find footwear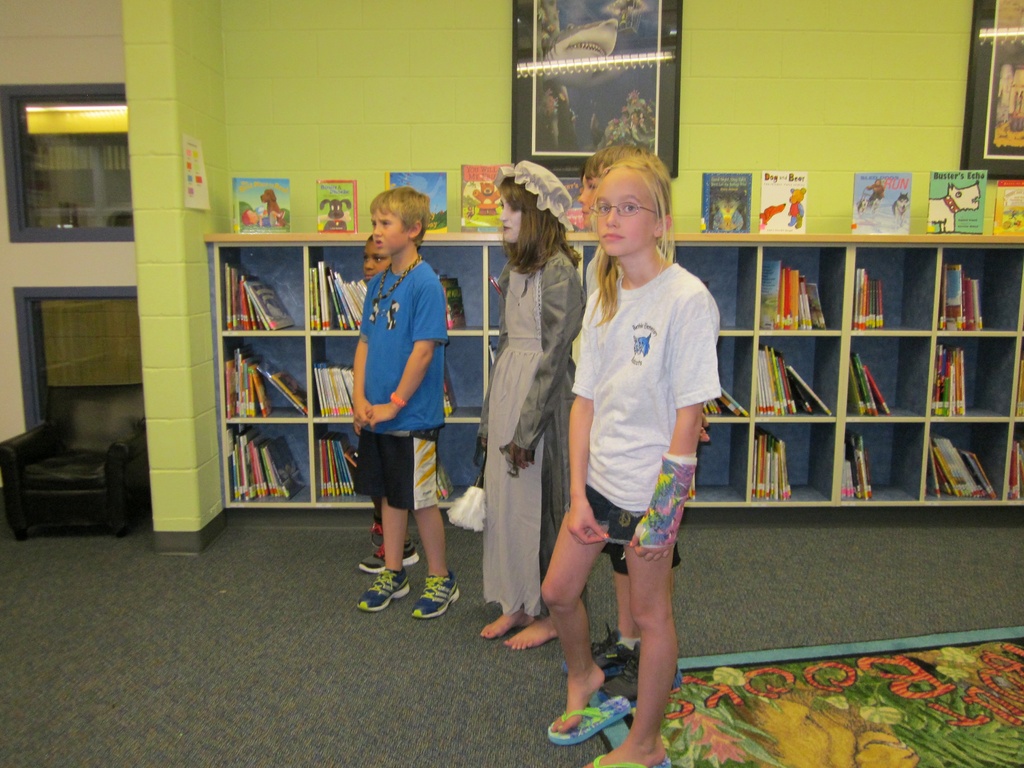
369:507:387:548
